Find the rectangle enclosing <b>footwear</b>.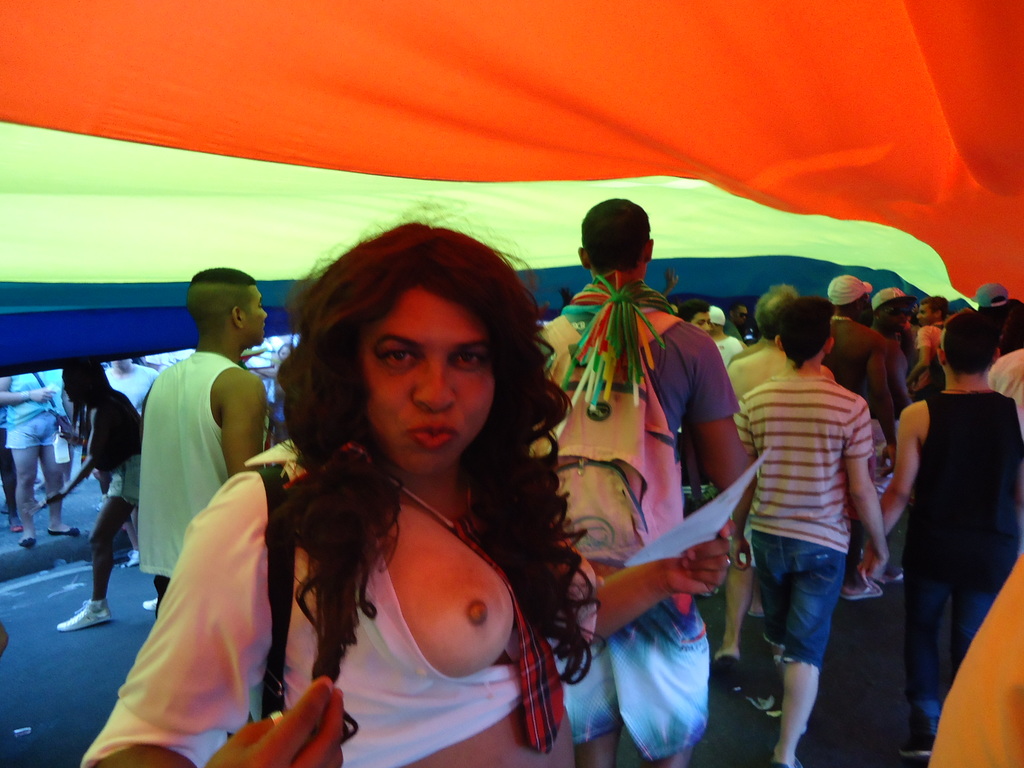
<region>842, 576, 883, 601</region>.
